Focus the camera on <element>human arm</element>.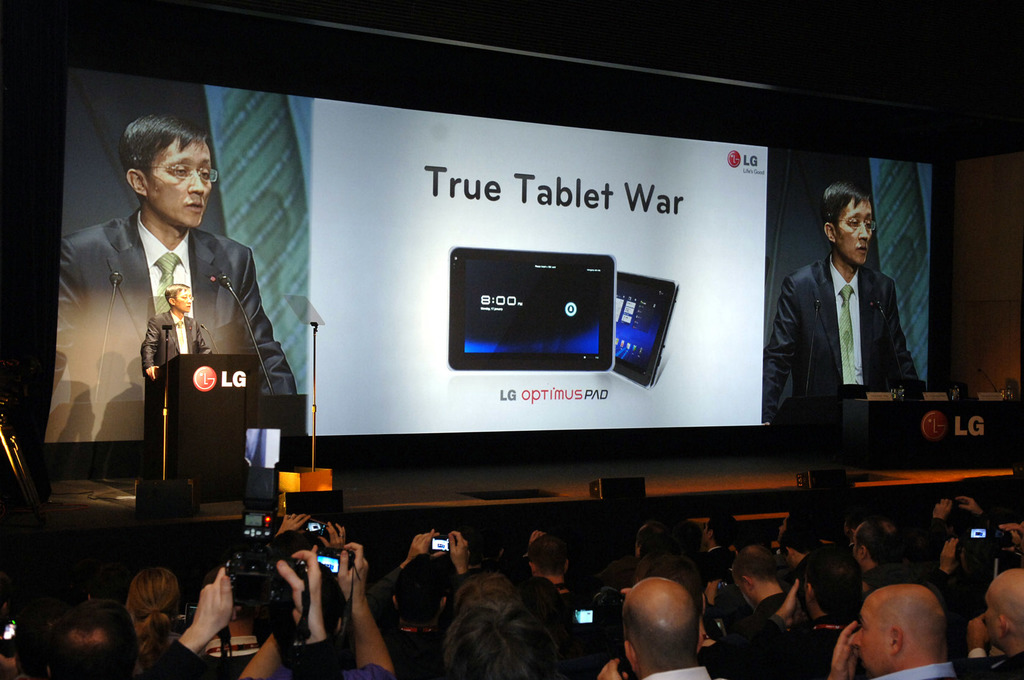
Focus region: {"left": 936, "top": 538, "right": 967, "bottom": 603}.
